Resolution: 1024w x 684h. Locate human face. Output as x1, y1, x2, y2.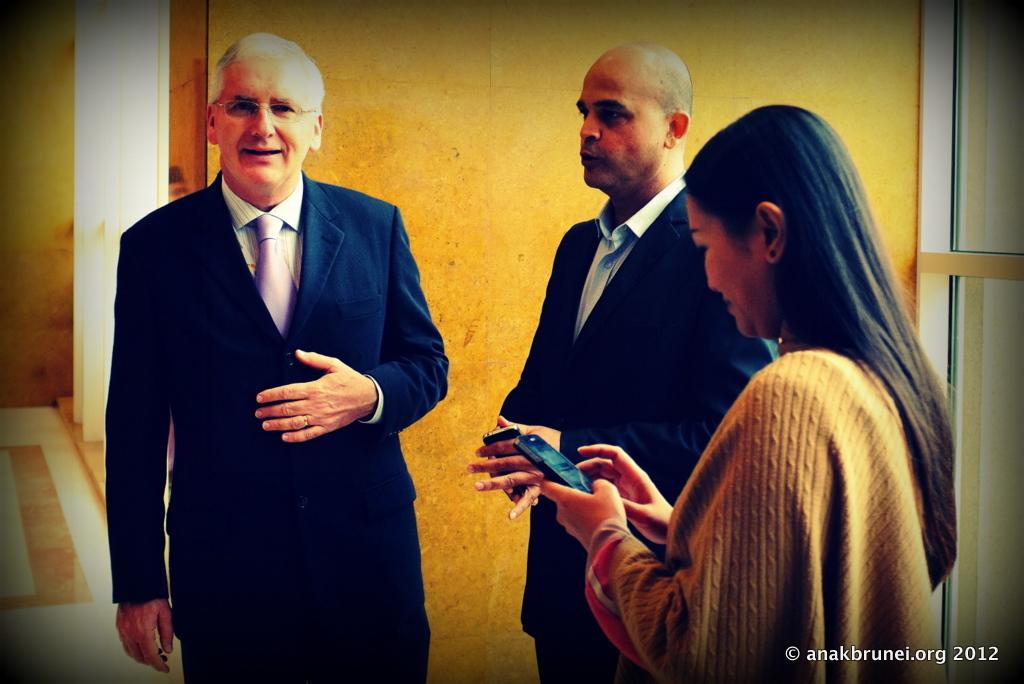
685, 194, 747, 335.
